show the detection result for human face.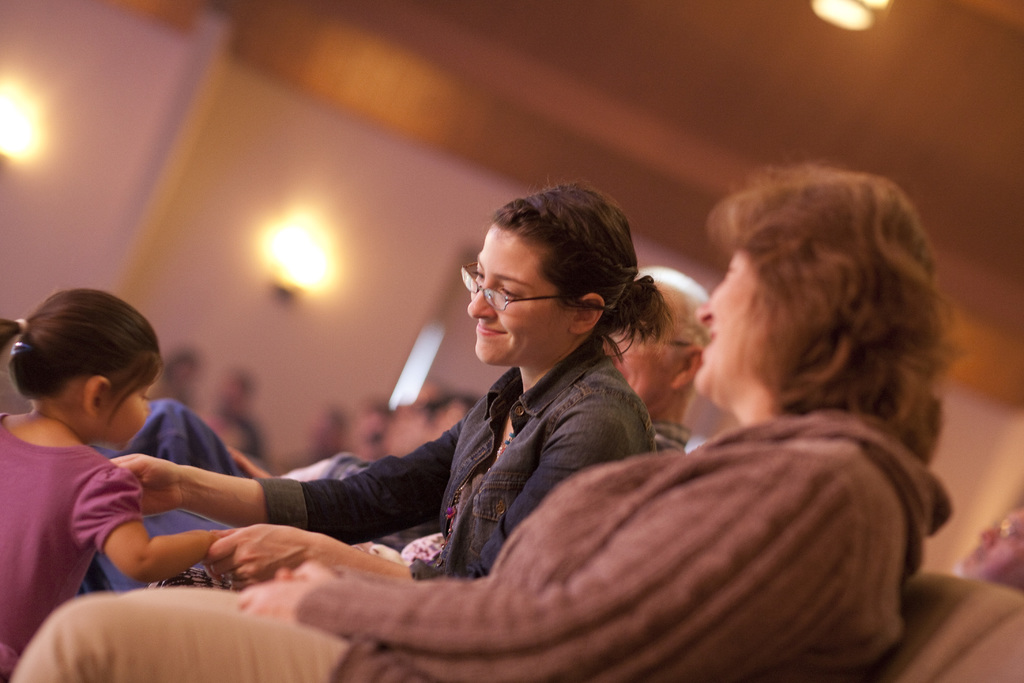
select_region(465, 222, 575, 365).
